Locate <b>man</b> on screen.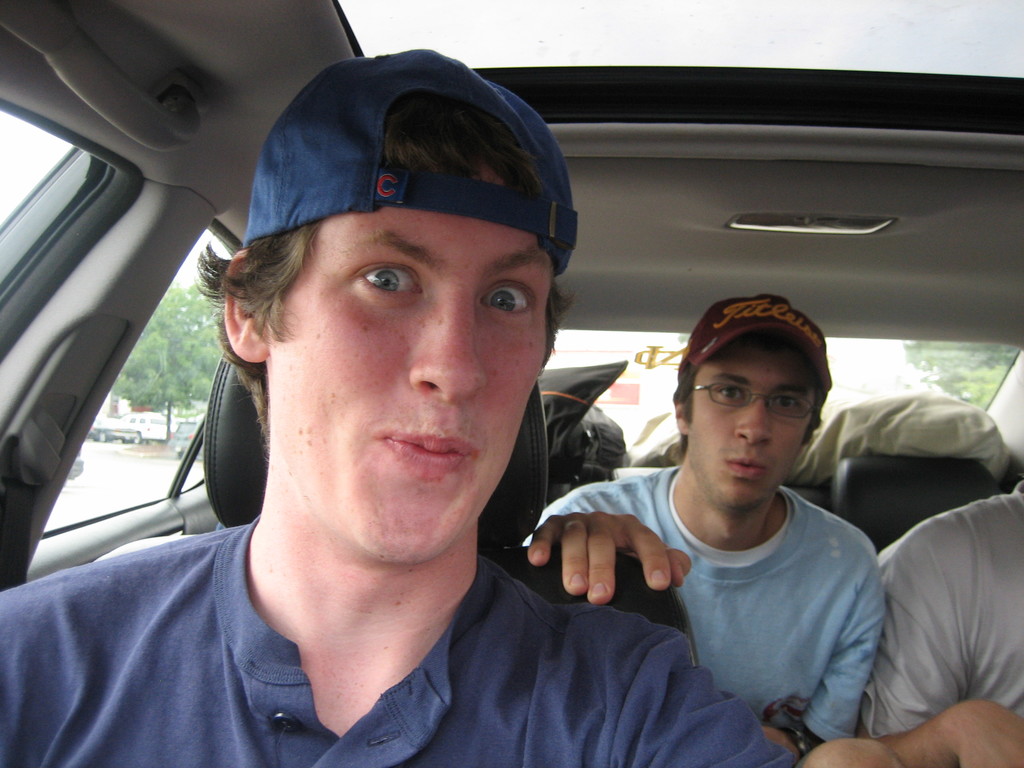
On screen at bbox(870, 465, 1023, 767).
